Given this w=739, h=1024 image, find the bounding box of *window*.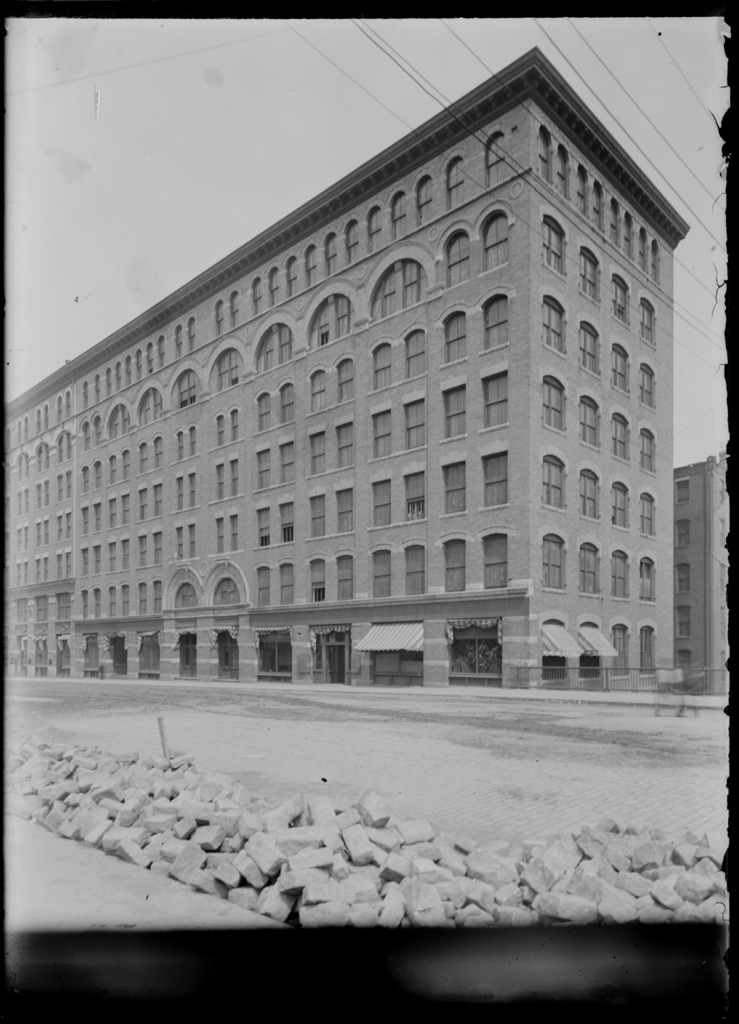
(482,535,509,591).
